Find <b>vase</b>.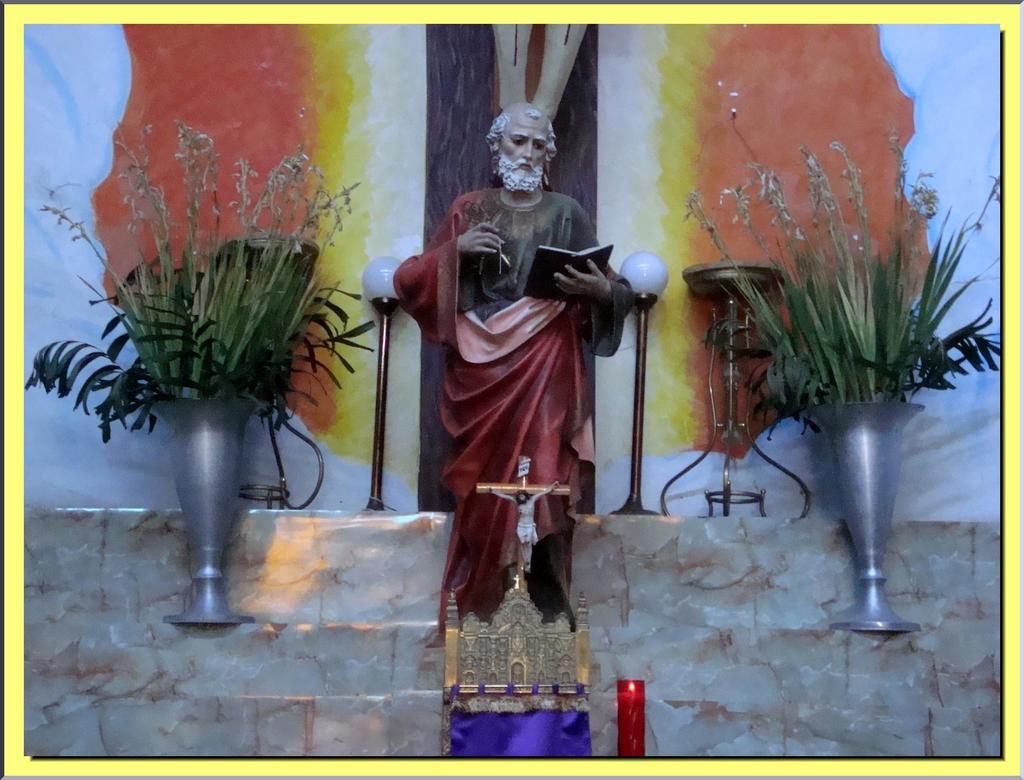
crop(145, 393, 259, 628).
